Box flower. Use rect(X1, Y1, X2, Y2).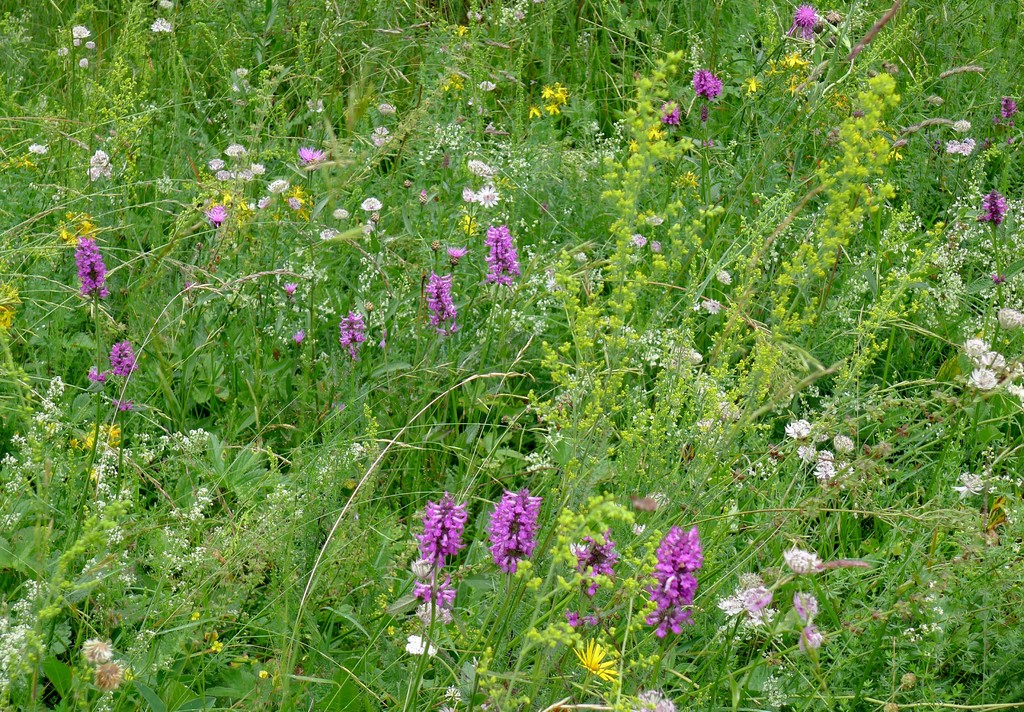
rect(783, 548, 831, 573).
